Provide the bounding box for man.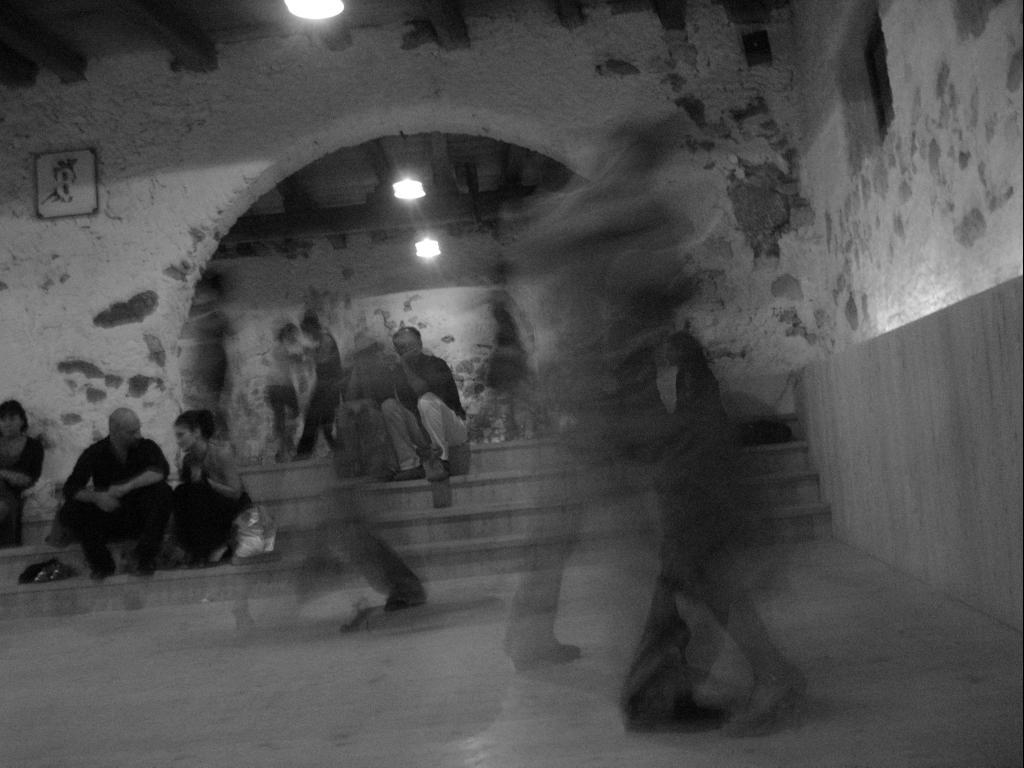
(left=64, top=389, right=176, bottom=580).
